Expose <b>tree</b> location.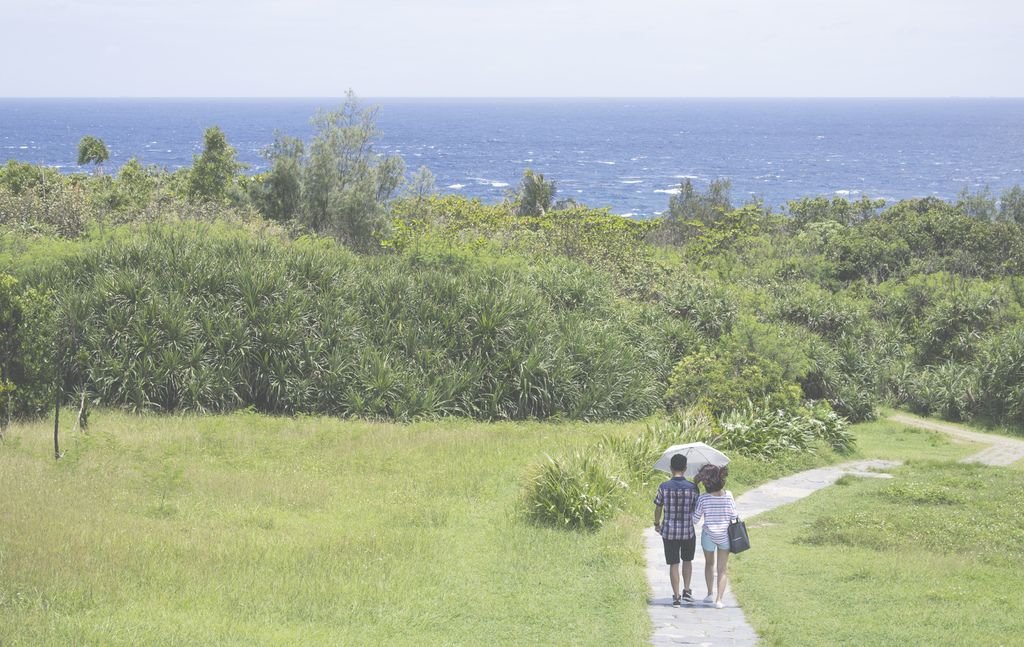
Exposed at (x1=957, y1=215, x2=1023, y2=275).
